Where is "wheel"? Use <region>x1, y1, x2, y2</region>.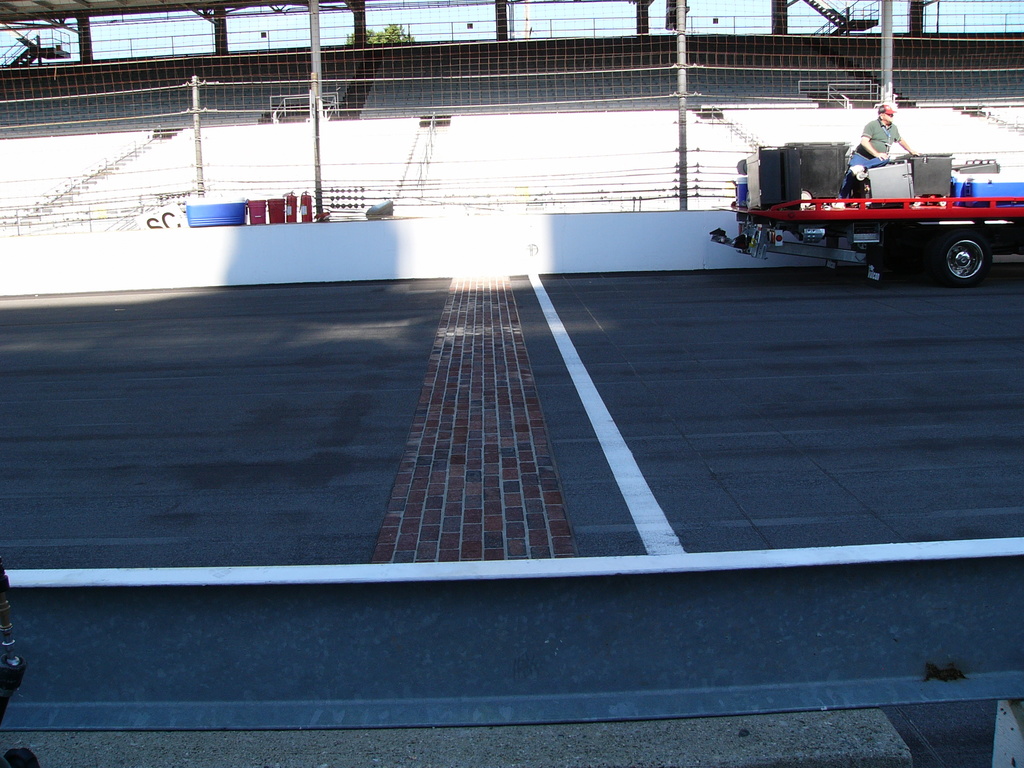
<region>937, 221, 996, 285</region>.
